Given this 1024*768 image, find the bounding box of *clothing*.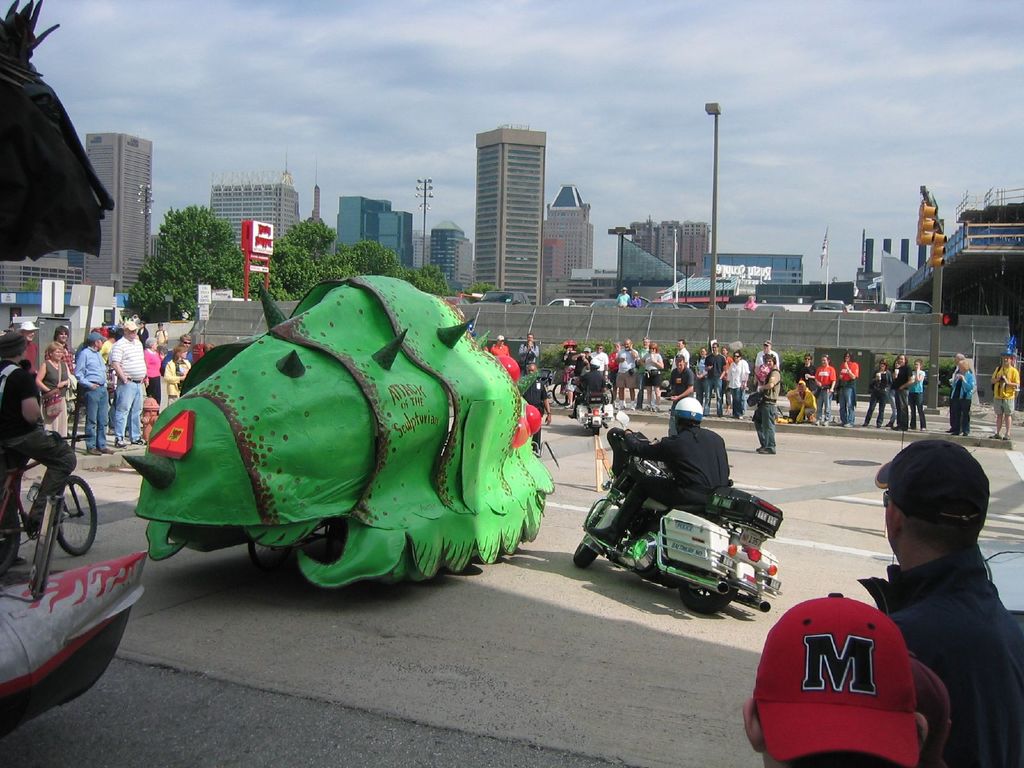
locate(864, 371, 889, 424).
